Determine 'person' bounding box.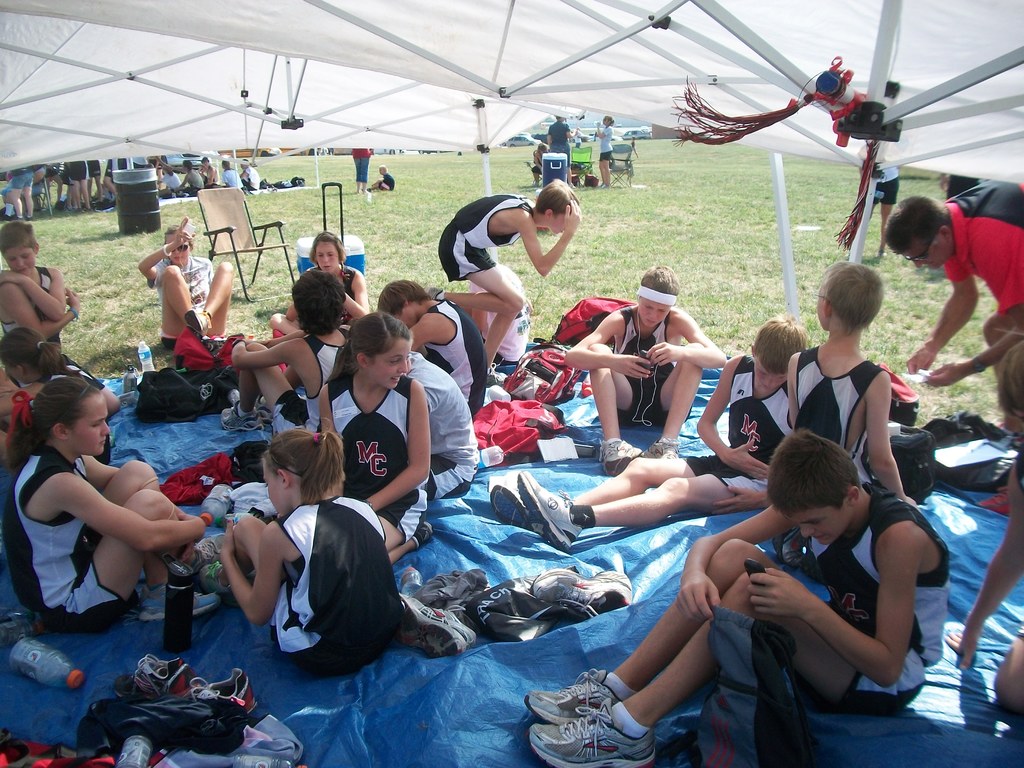
Determined: 223, 158, 243, 195.
